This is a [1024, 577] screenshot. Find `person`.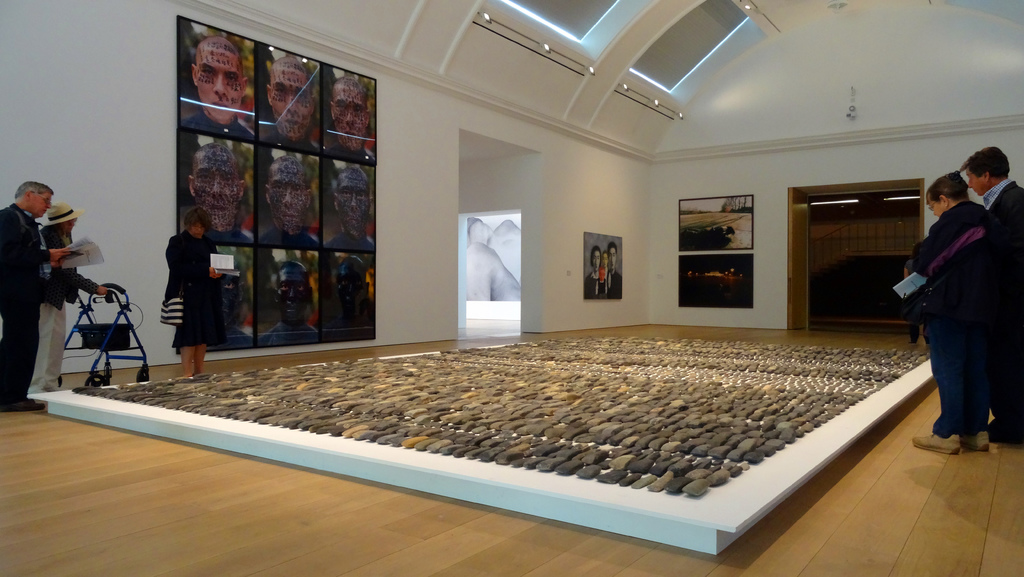
Bounding box: region(180, 38, 253, 143).
